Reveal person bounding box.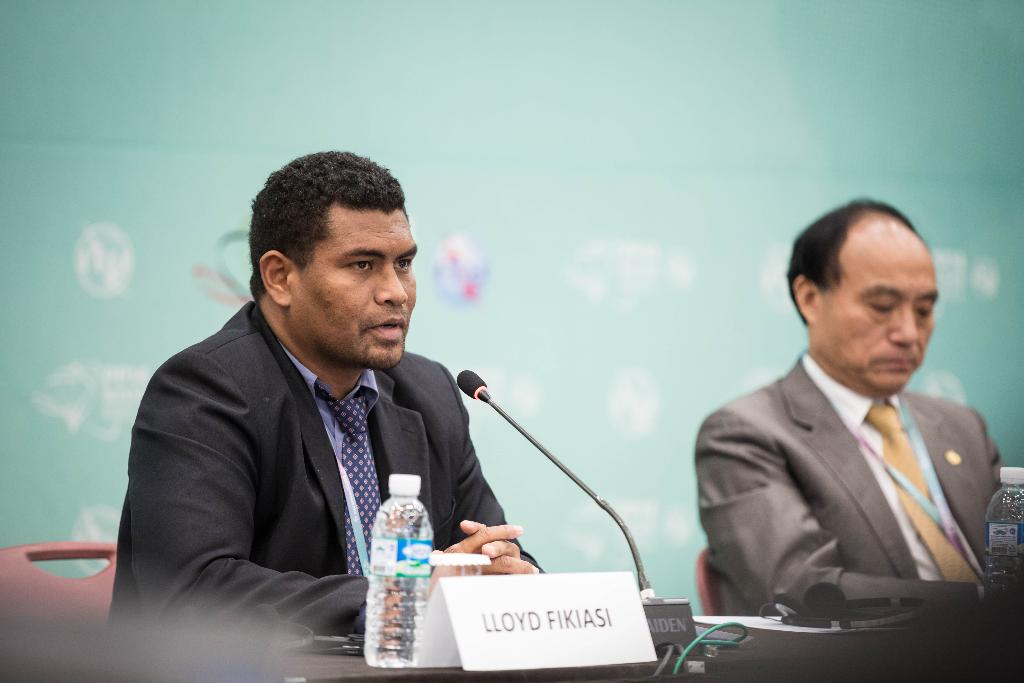
Revealed: (106, 145, 538, 682).
